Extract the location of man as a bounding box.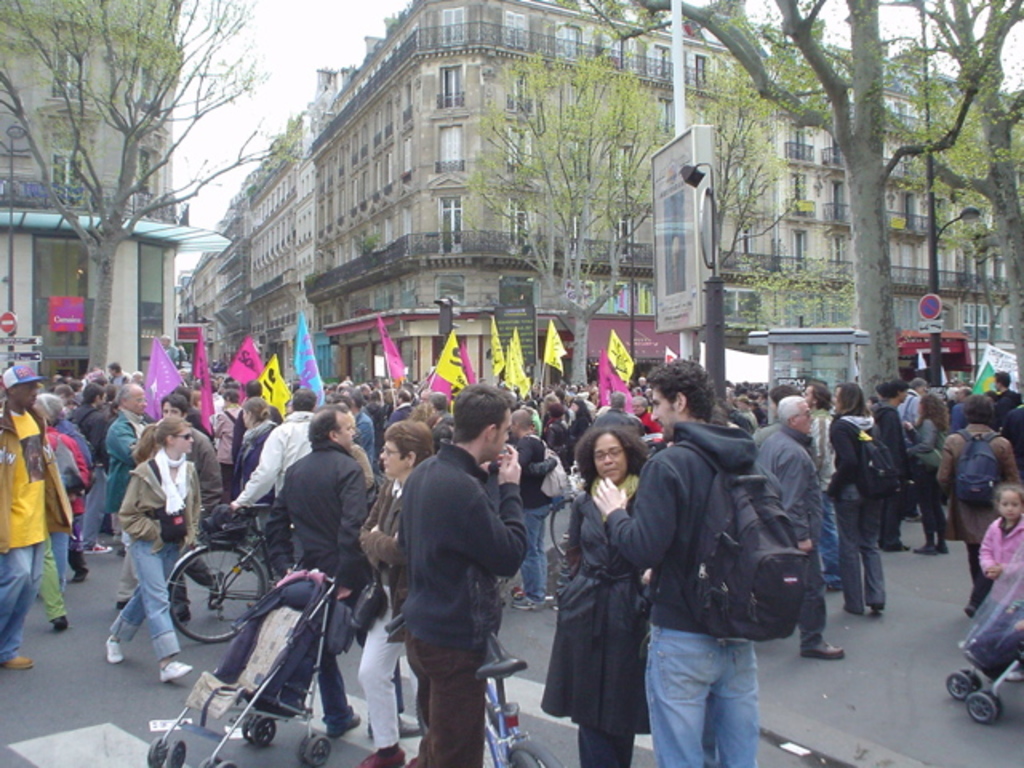
[990,368,1021,422].
